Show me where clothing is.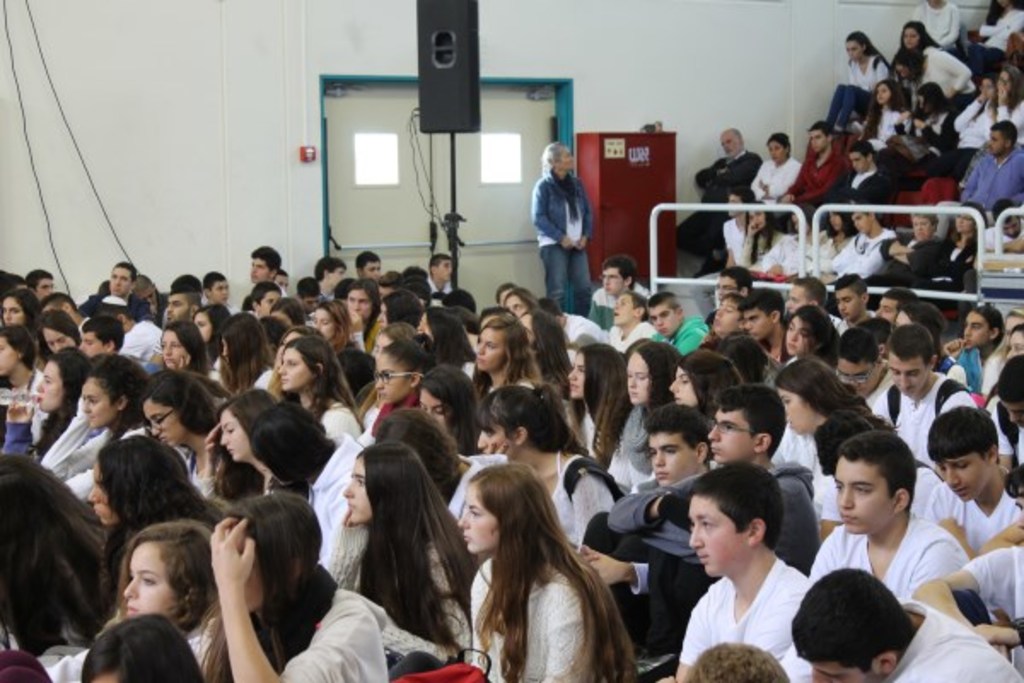
clothing is at select_region(606, 323, 655, 362).
